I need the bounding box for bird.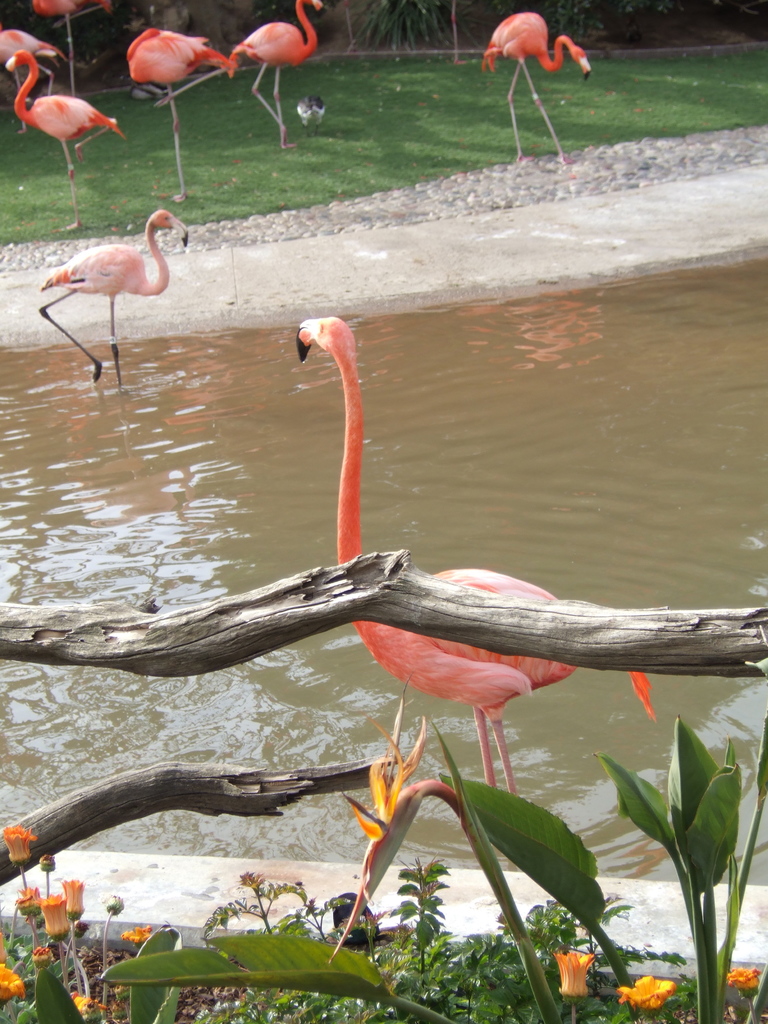
Here it is: 0,19,94,134.
